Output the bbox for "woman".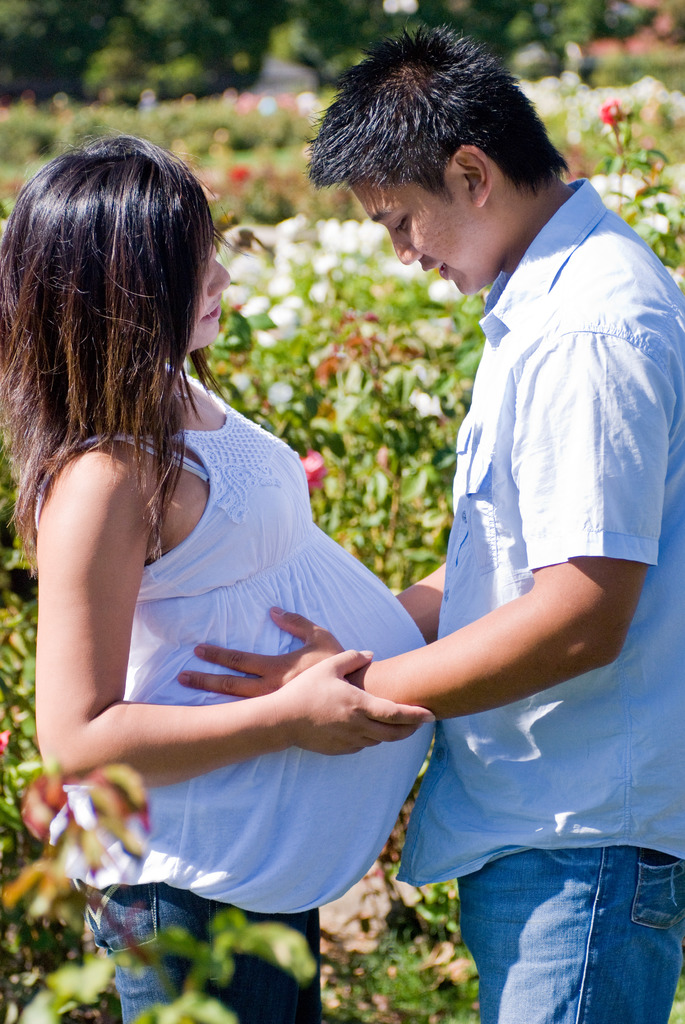
box(0, 142, 423, 1016).
